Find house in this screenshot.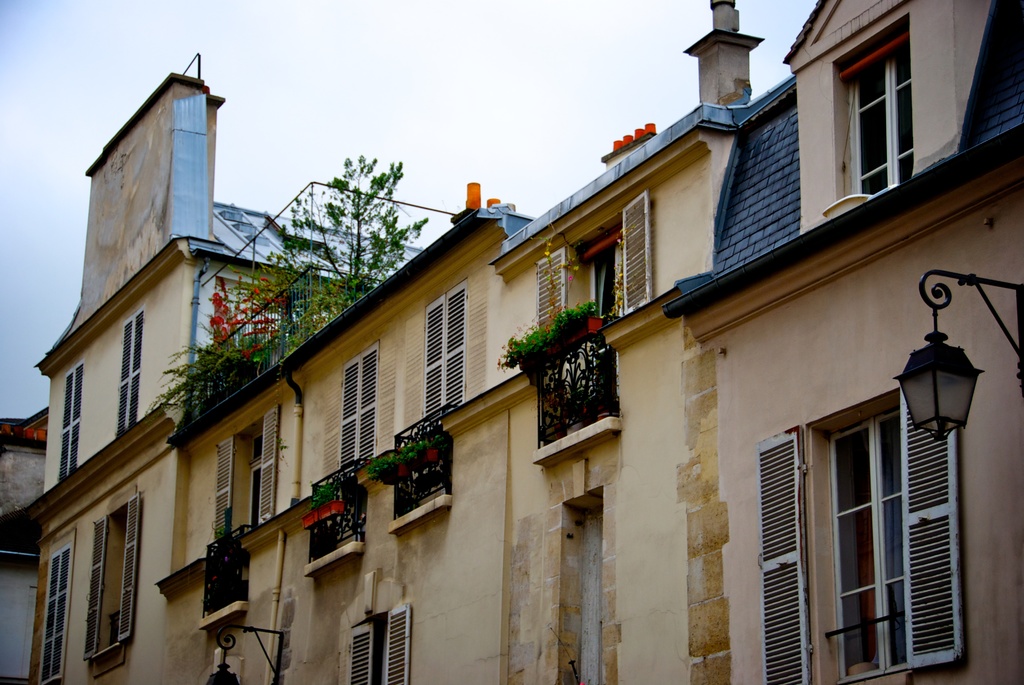
The bounding box for house is rect(666, 0, 1023, 684).
